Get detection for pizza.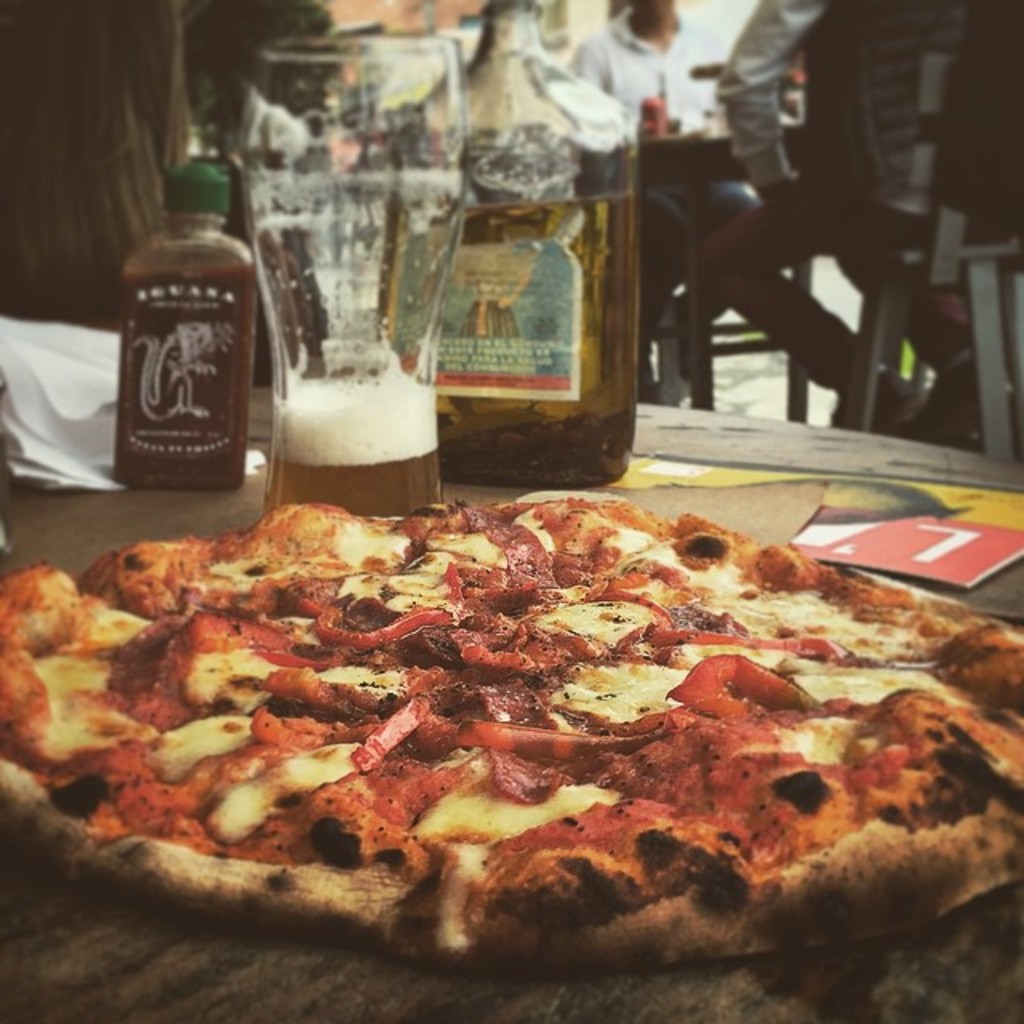
Detection: BBox(50, 686, 421, 902).
